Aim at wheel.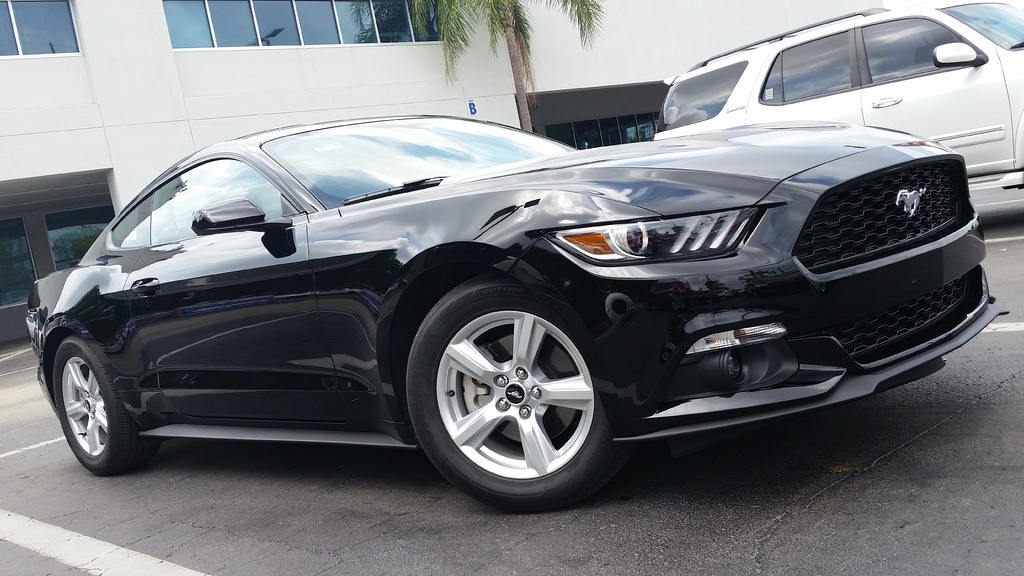
Aimed at <bbox>411, 275, 618, 500</bbox>.
